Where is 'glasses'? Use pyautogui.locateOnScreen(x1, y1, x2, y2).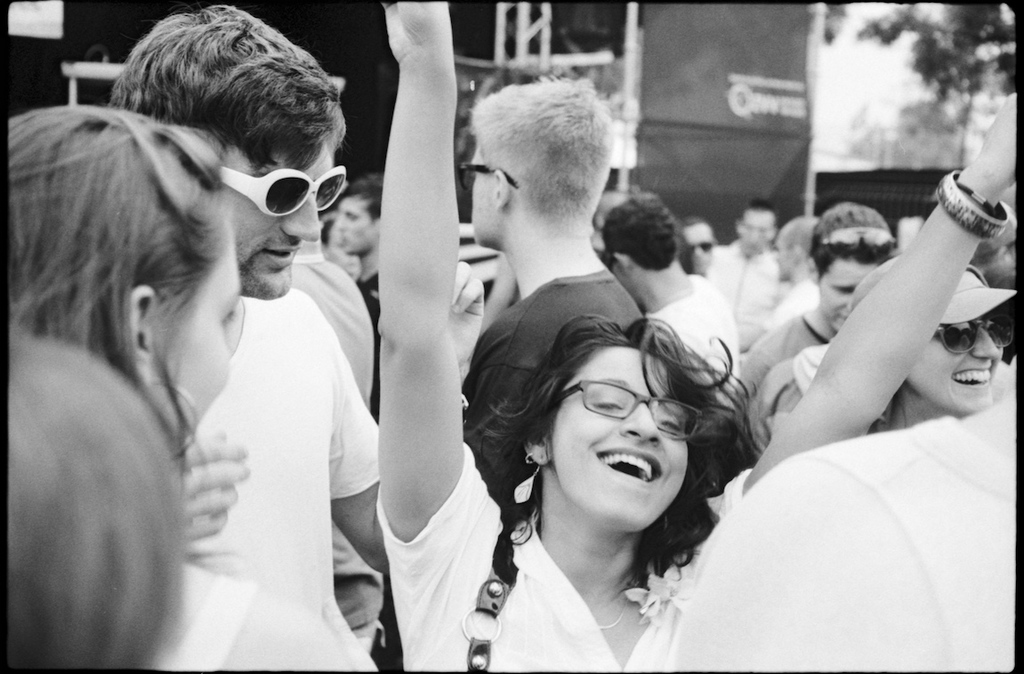
pyautogui.locateOnScreen(457, 162, 518, 194).
